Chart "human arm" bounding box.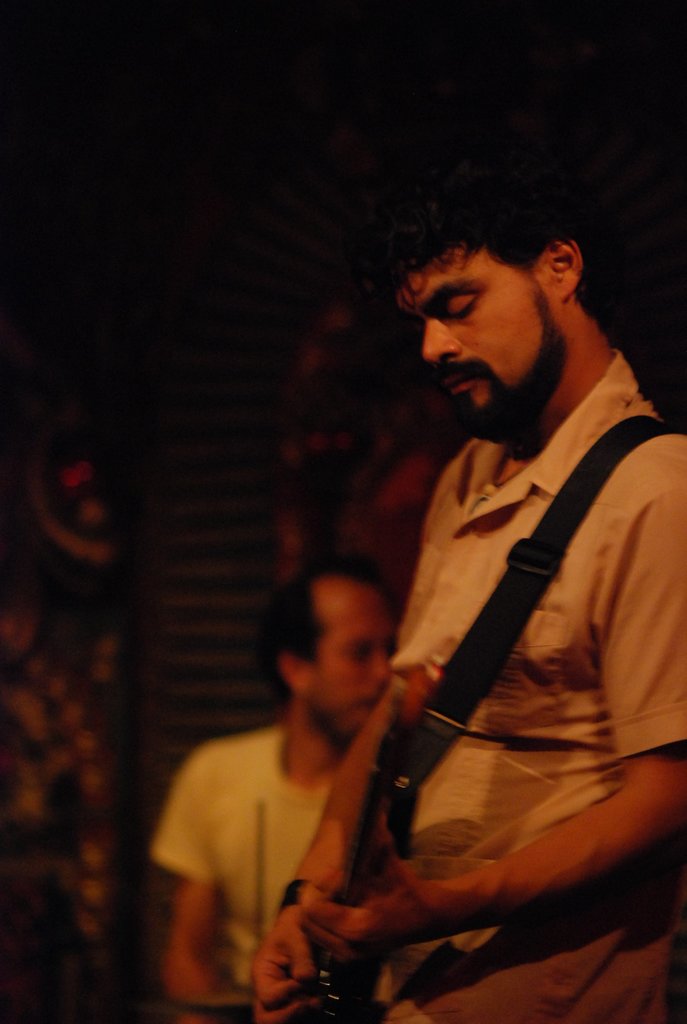
Charted: box=[293, 457, 686, 971].
